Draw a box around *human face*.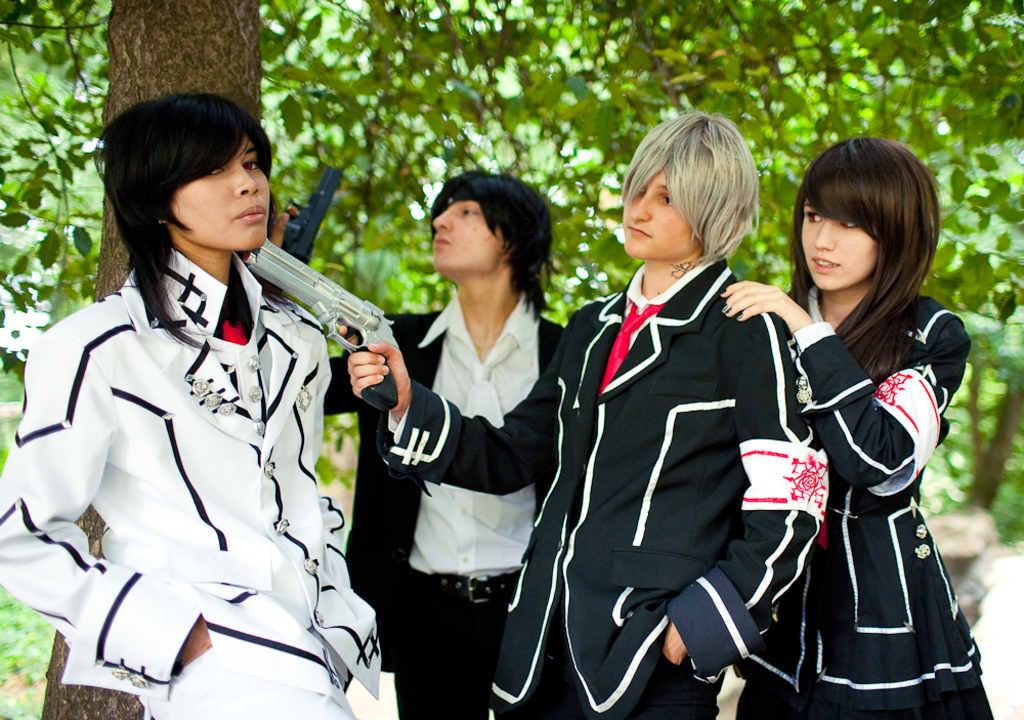
(158,133,270,252).
